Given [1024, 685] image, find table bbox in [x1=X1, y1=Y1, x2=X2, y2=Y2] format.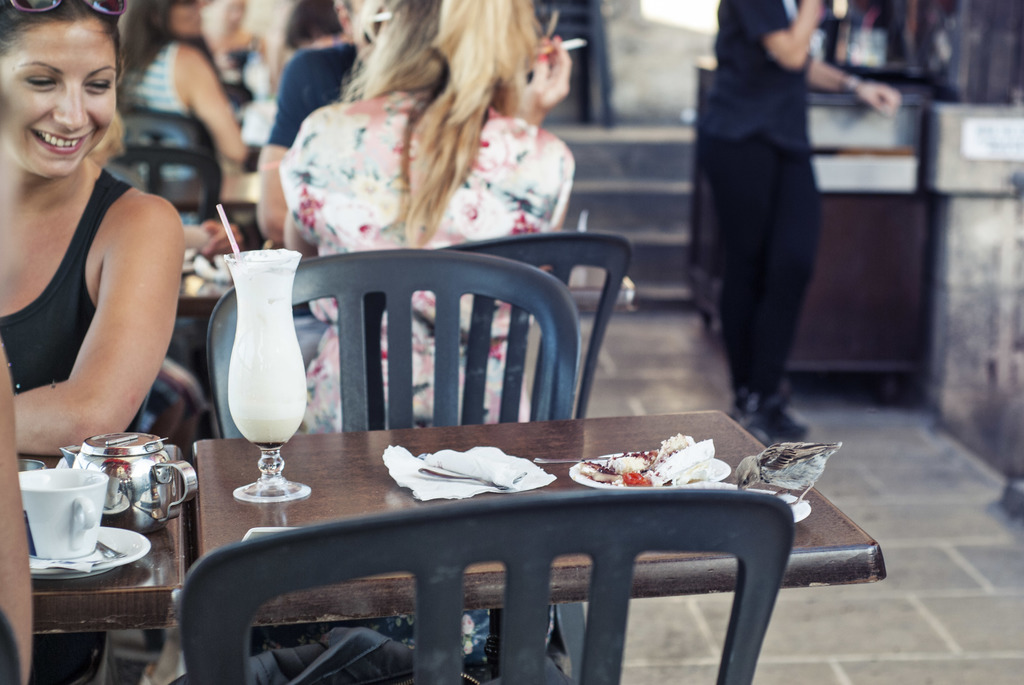
[x1=29, y1=441, x2=189, y2=637].
